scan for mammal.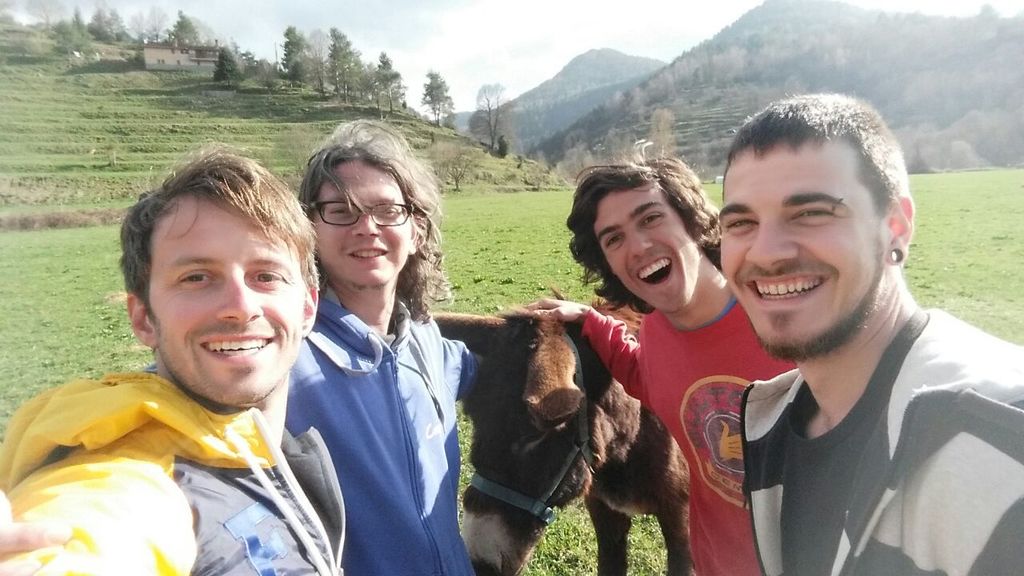
Scan result: BBox(714, 98, 1023, 575).
